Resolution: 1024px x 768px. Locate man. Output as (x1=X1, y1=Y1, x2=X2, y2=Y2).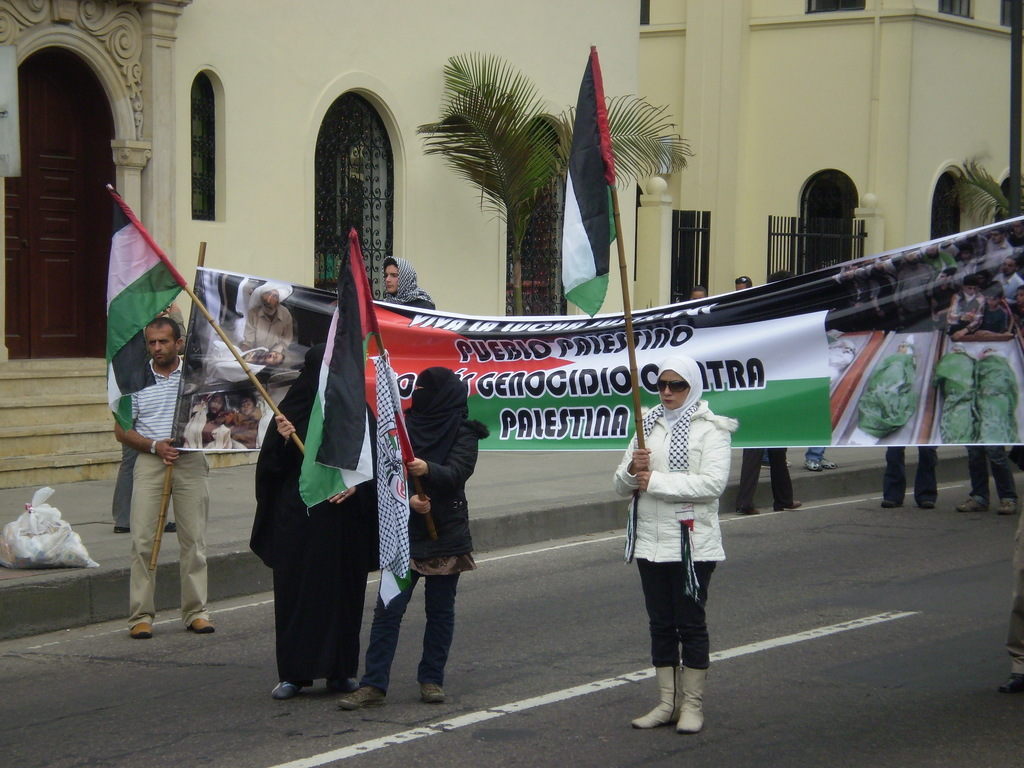
(x1=102, y1=288, x2=212, y2=632).
